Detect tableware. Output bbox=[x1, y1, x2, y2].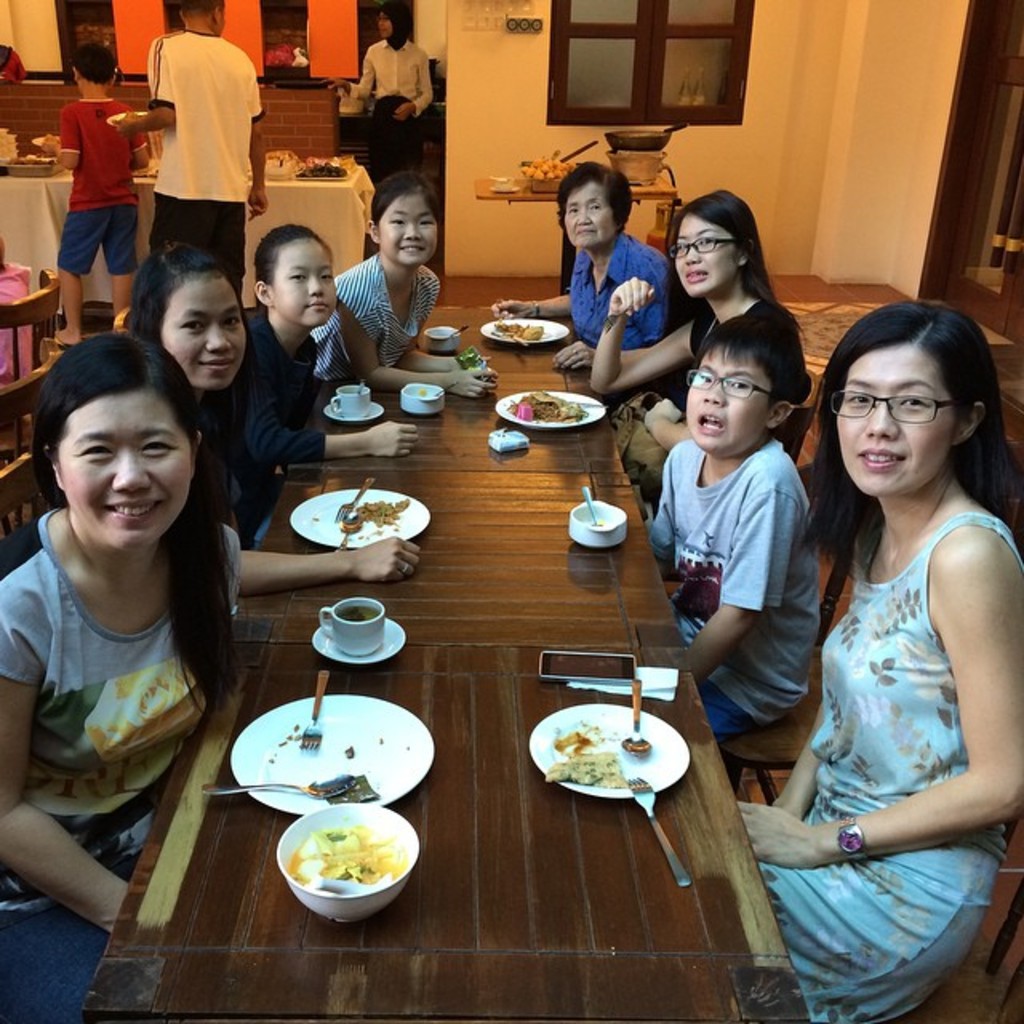
bbox=[98, 106, 154, 126].
